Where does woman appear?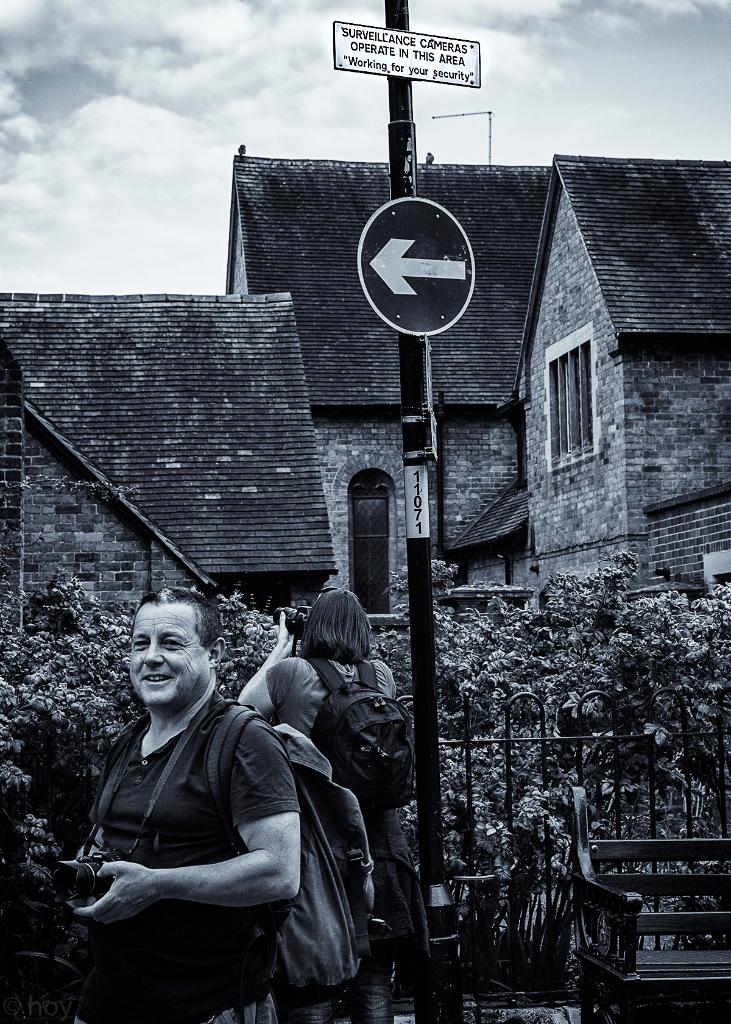
Appears at x1=253, y1=547, x2=430, y2=1023.
